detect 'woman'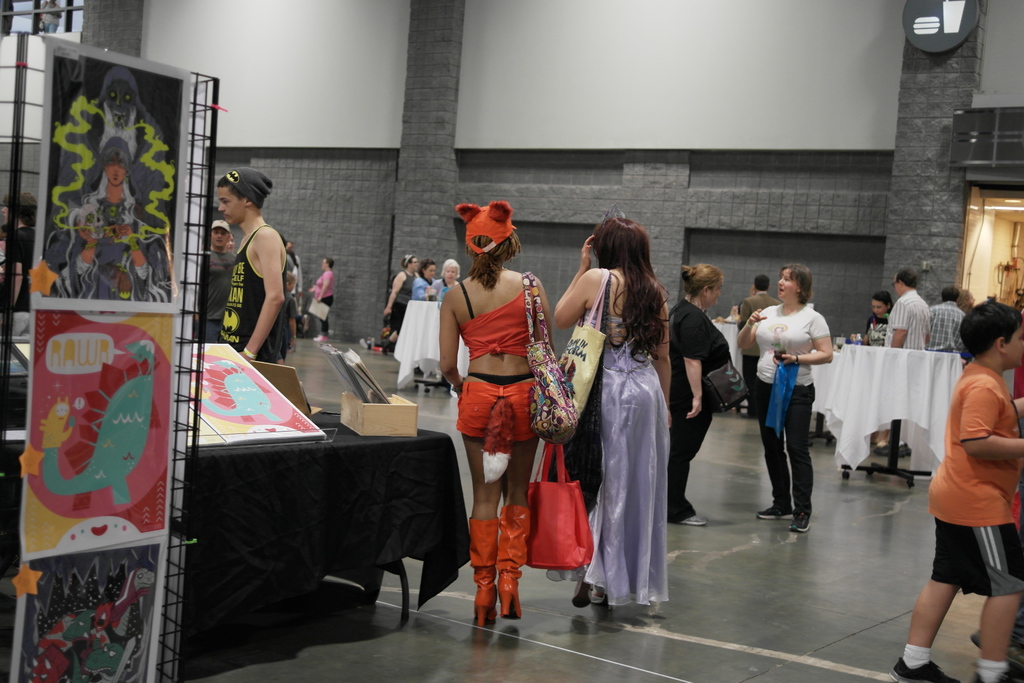
(664, 263, 732, 520)
